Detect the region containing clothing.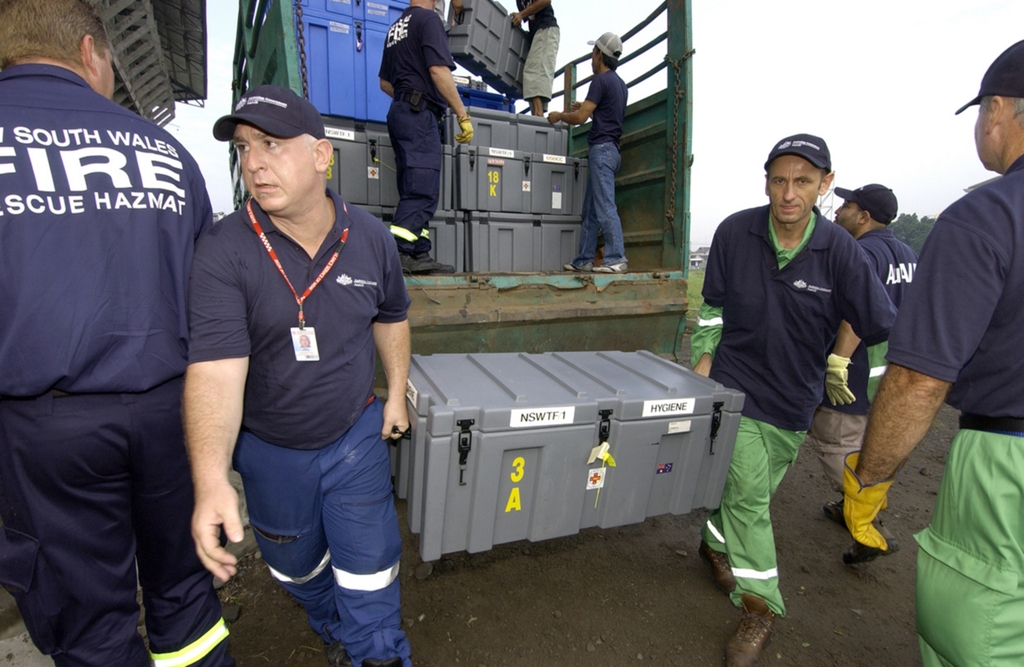
[x1=881, y1=155, x2=1023, y2=666].
